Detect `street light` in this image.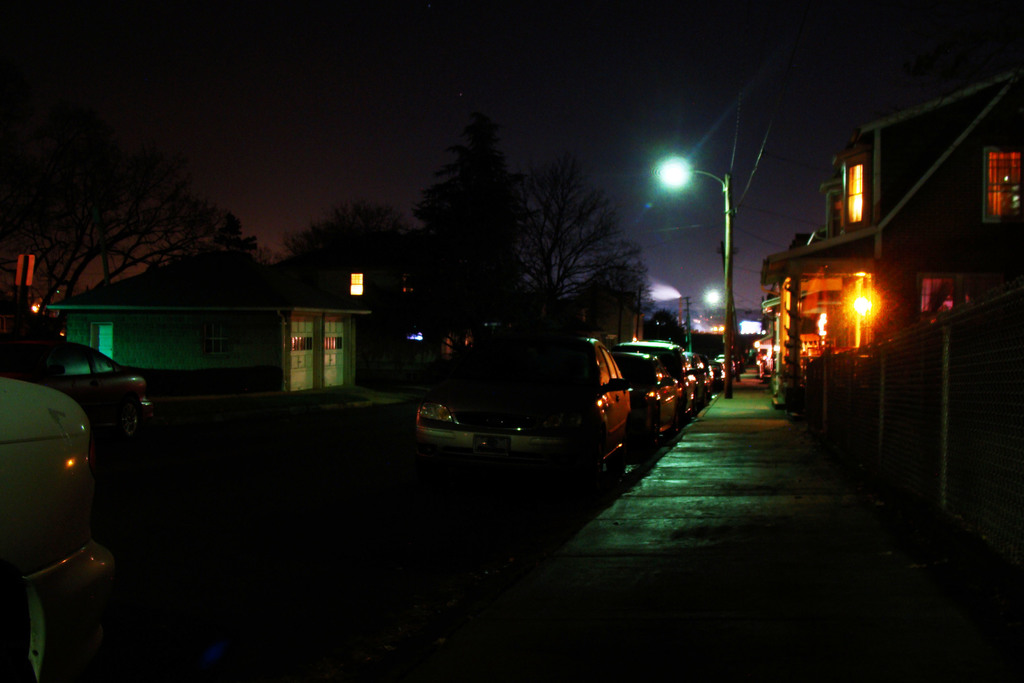
Detection: <box>706,288,749,365</box>.
